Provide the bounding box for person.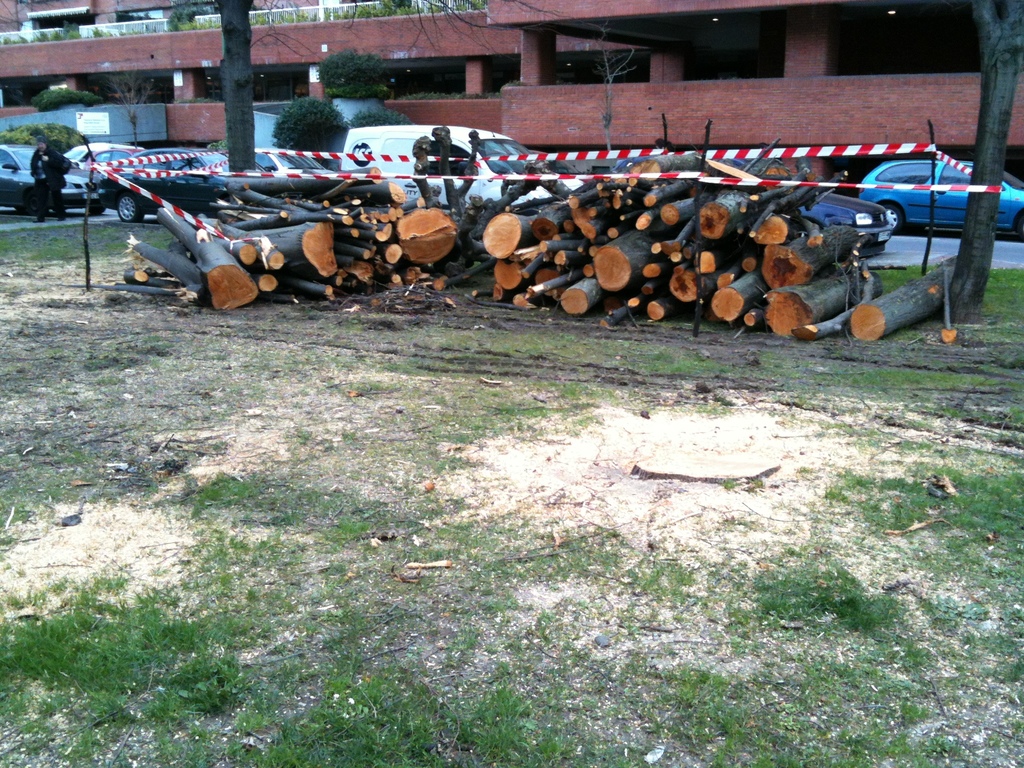
(x1=33, y1=137, x2=68, y2=222).
